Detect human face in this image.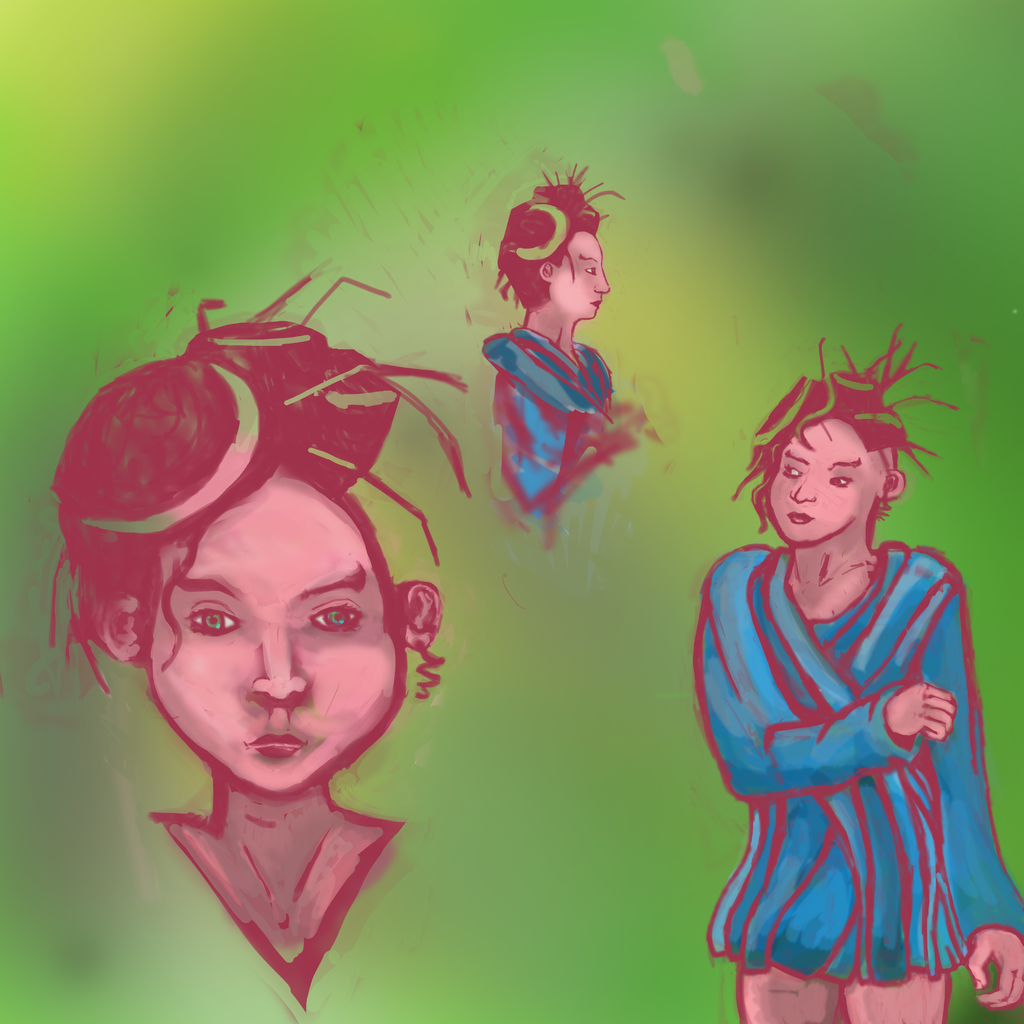
Detection: (x1=145, y1=465, x2=405, y2=799).
